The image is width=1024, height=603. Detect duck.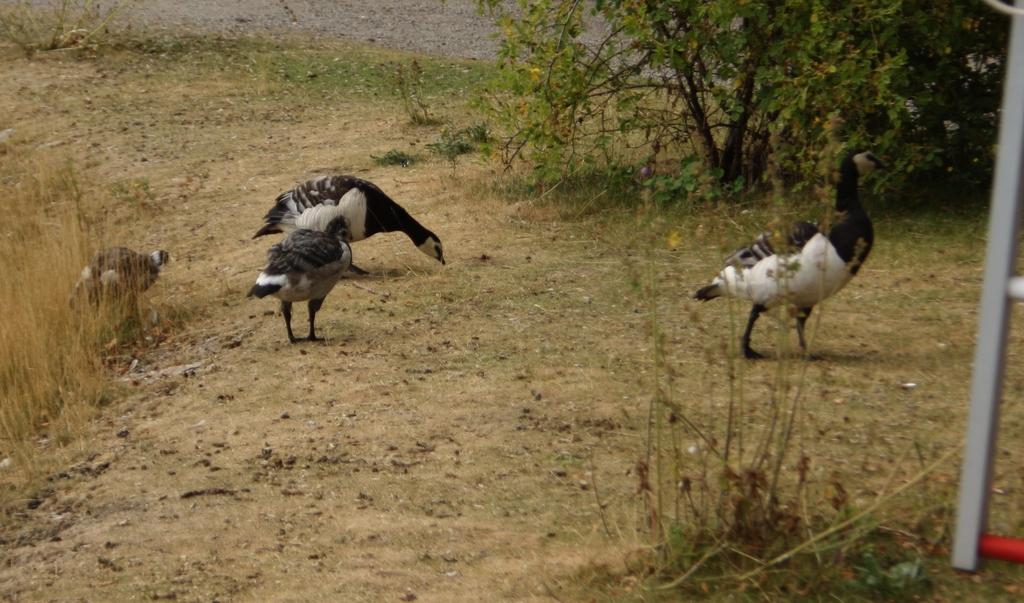
Detection: (707,135,877,351).
